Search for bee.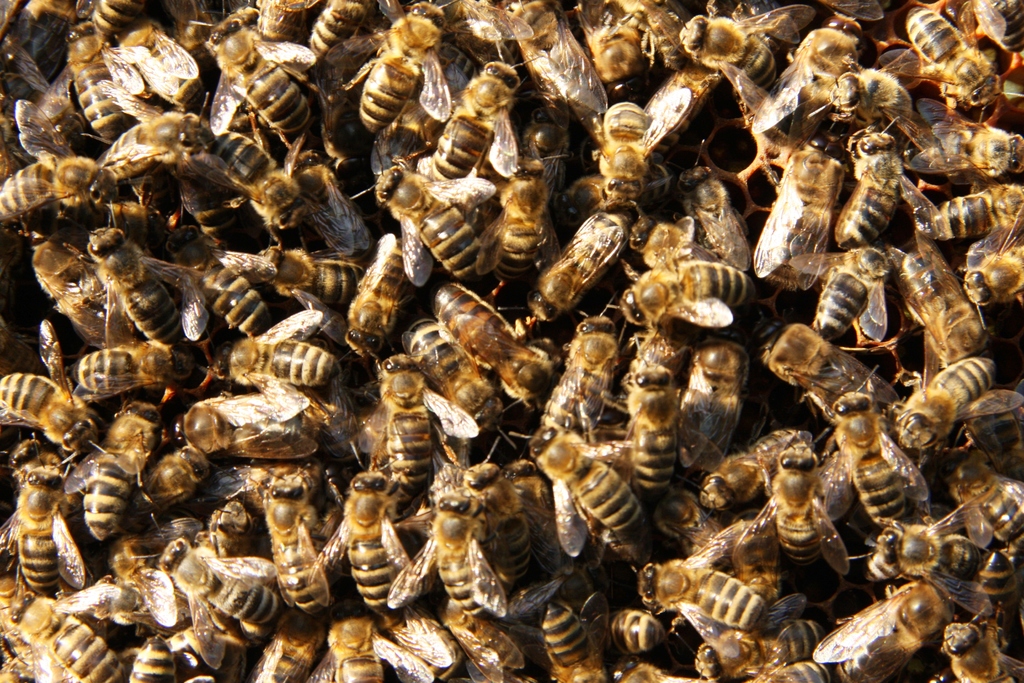
Found at left=572, top=598, right=664, bottom=657.
